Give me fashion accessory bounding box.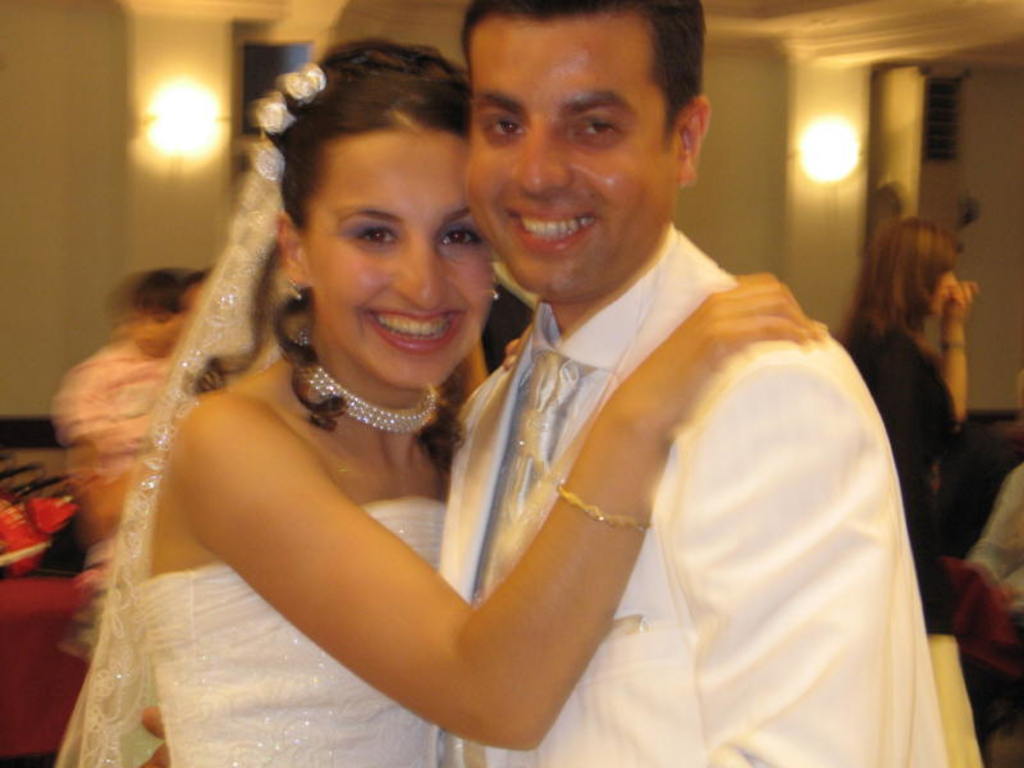
<box>255,92,294,136</box>.
